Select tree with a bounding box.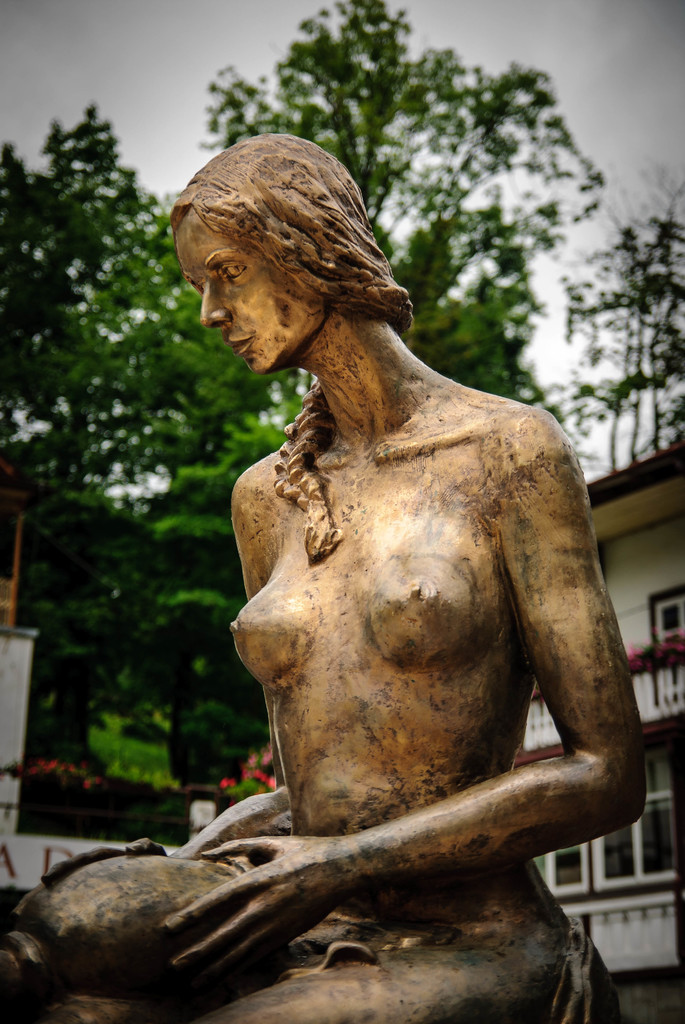
[x1=0, y1=0, x2=604, y2=735].
